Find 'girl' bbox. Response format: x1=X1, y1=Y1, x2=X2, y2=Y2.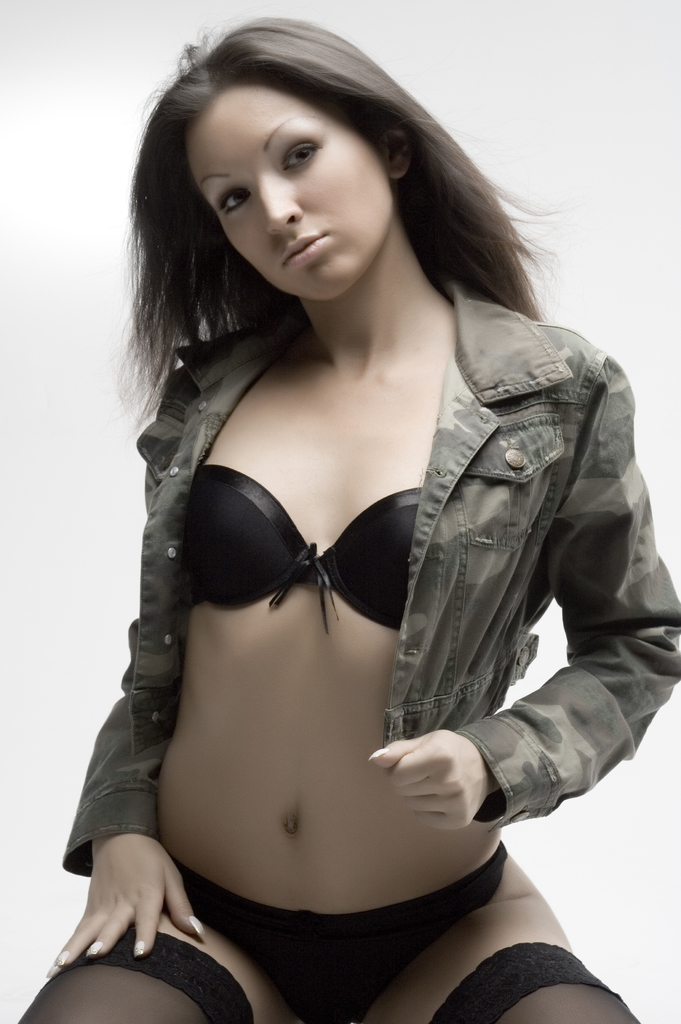
x1=10, y1=10, x2=680, y2=1023.
